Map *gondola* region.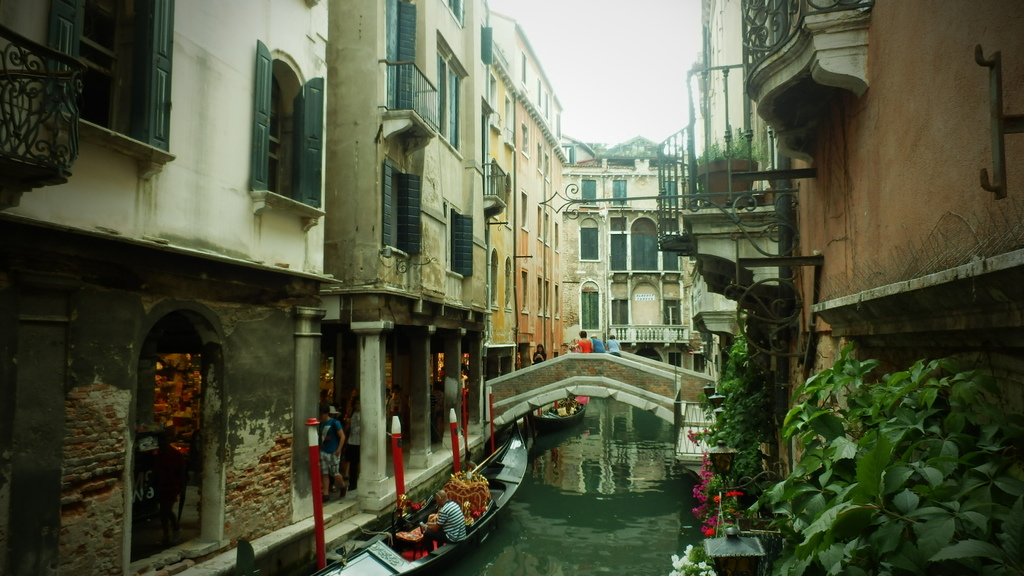
Mapped to left=510, top=389, right=588, bottom=444.
